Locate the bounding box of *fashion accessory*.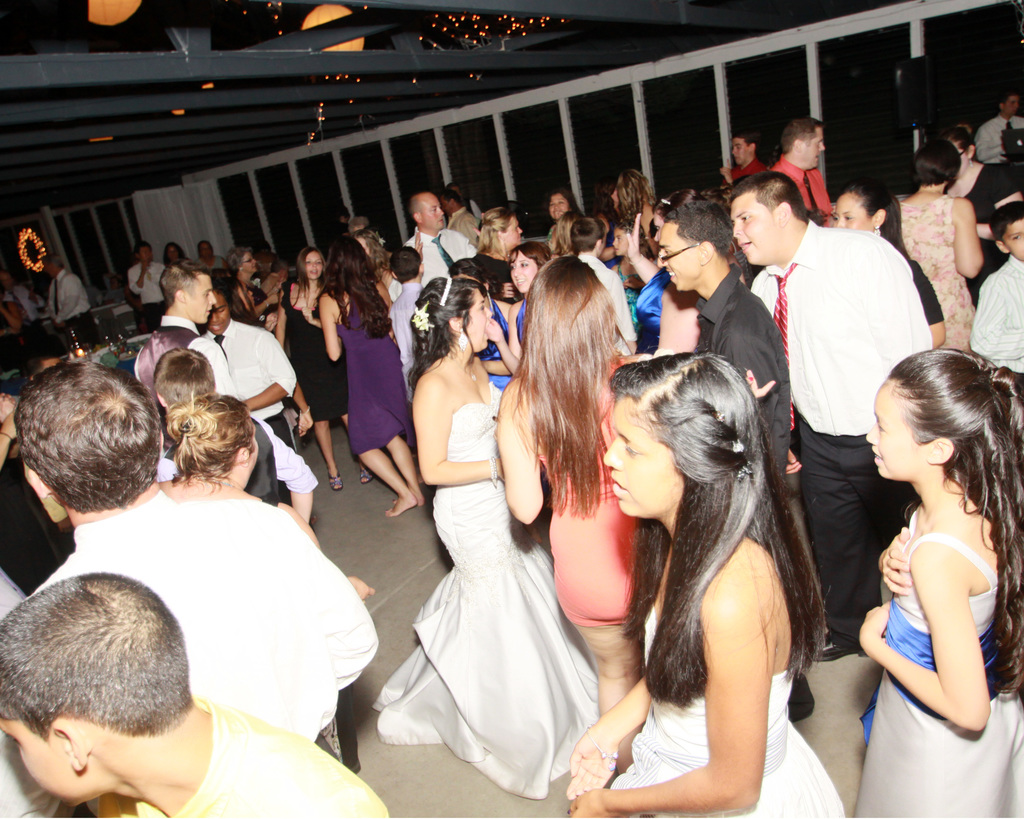
Bounding box: x1=710 y1=408 x2=725 y2=424.
